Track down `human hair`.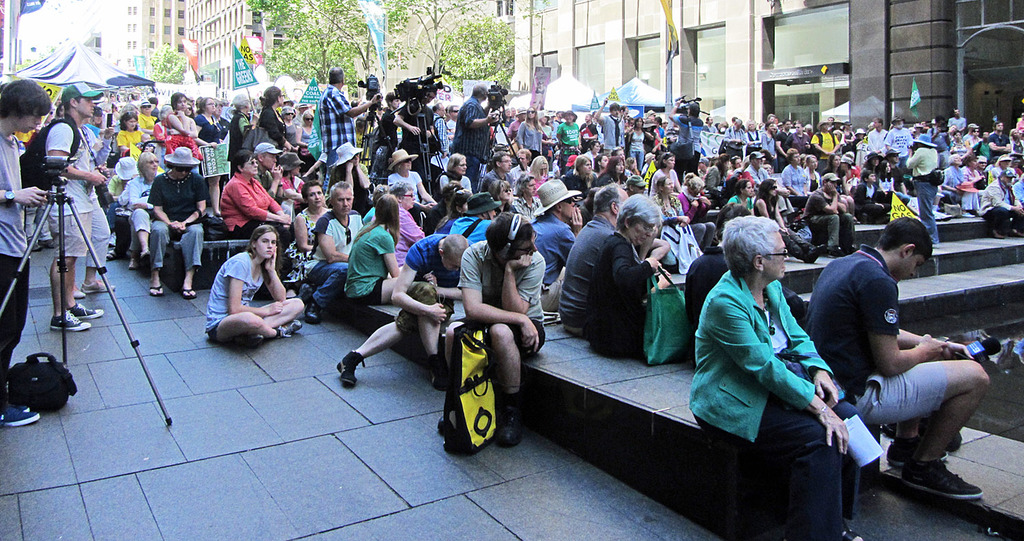
Tracked to Rect(328, 67, 340, 89).
